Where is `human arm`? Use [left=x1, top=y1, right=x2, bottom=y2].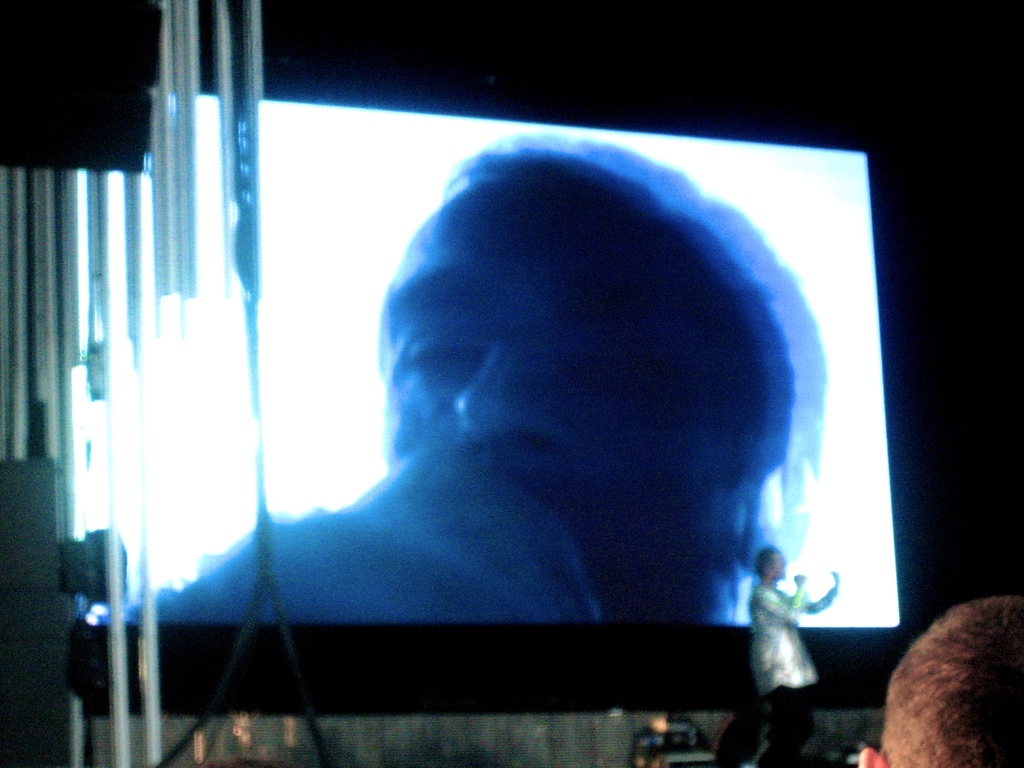
[left=795, top=566, right=840, bottom=611].
